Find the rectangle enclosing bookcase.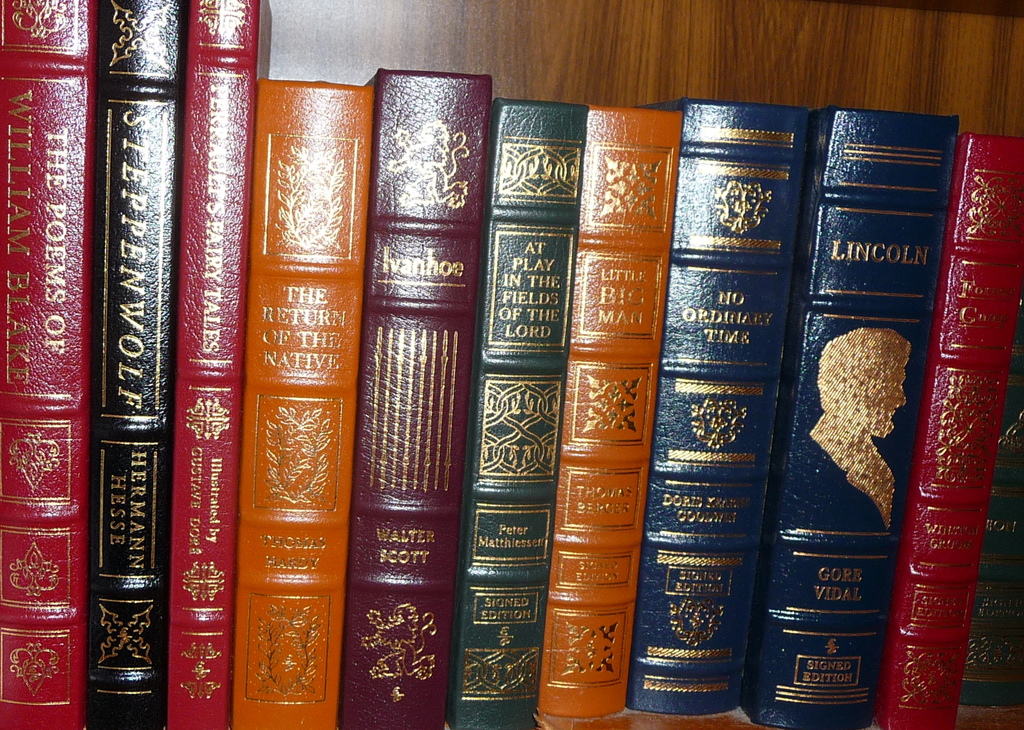
x1=0, y1=0, x2=1023, y2=729.
